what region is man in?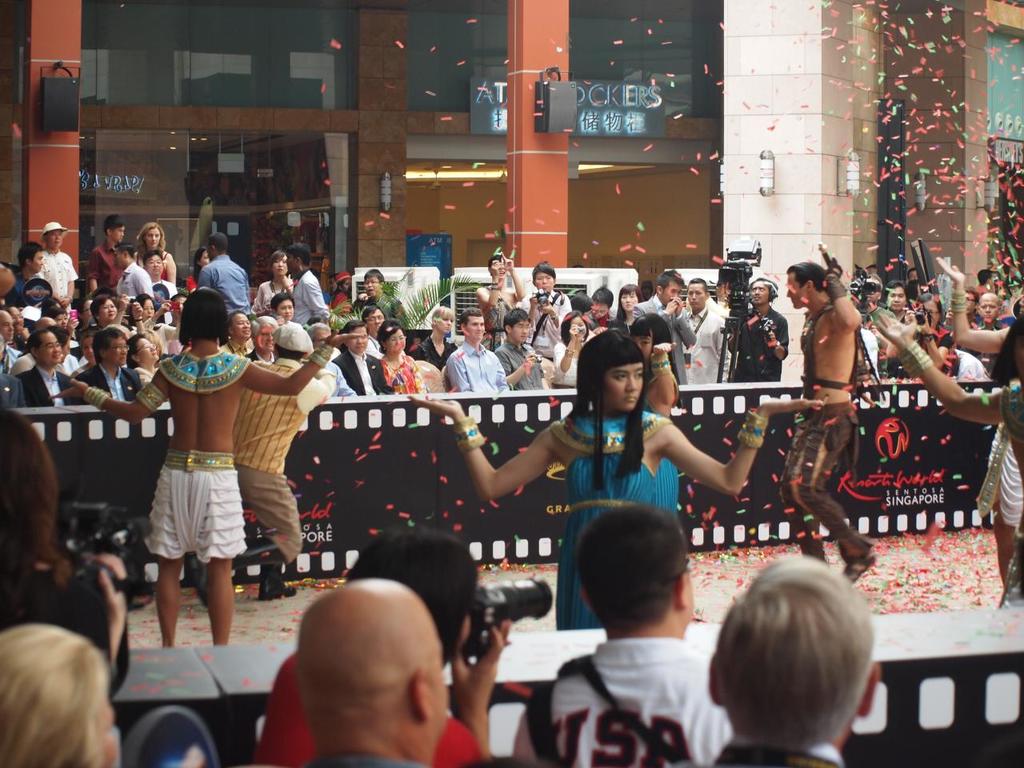
region(525, 518, 758, 761).
